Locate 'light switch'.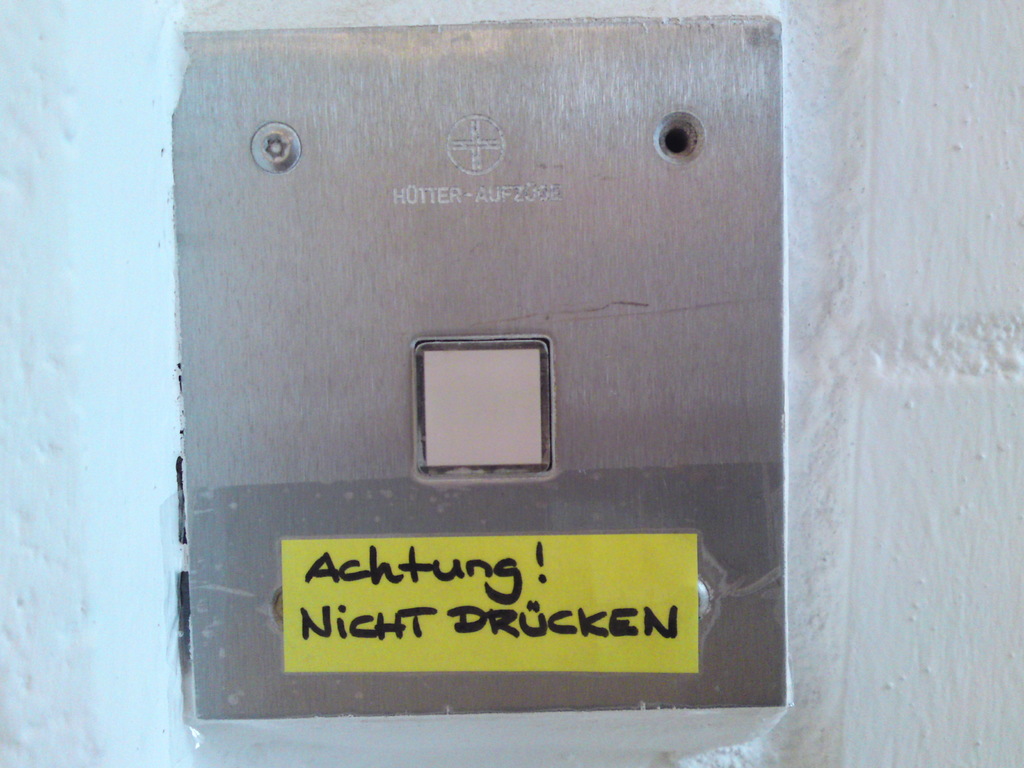
Bounding box: l=173, t=17, r=786, b=719.
